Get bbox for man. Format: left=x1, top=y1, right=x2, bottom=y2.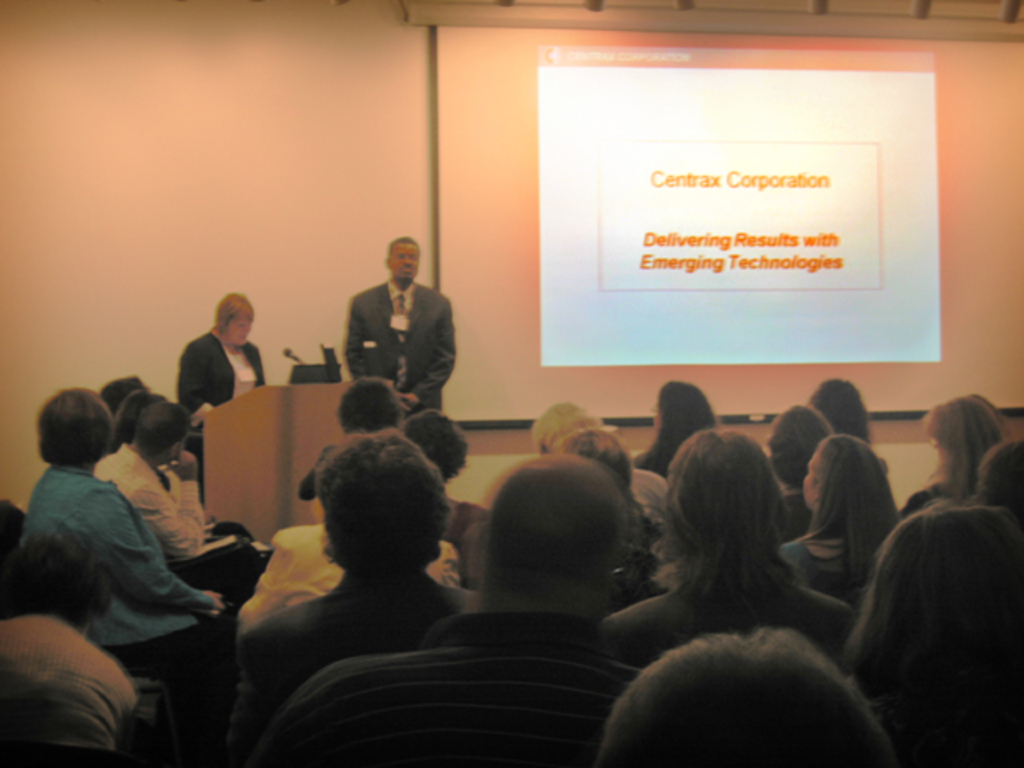
left=324, top=251, right=461, bottom=435.
